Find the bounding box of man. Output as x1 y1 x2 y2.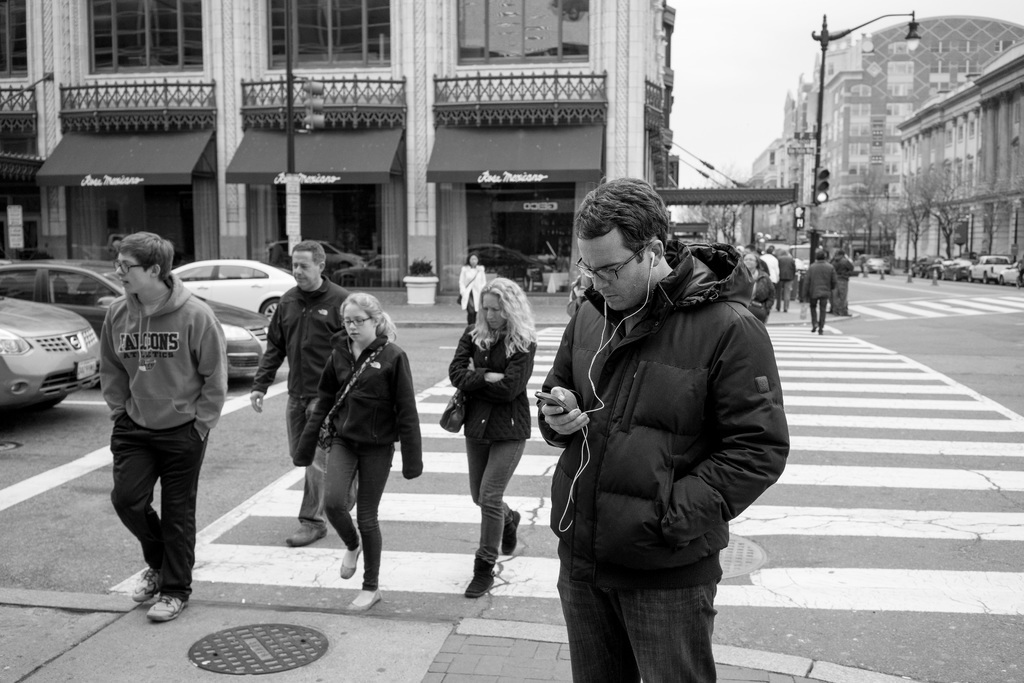
800 249 838 337.
